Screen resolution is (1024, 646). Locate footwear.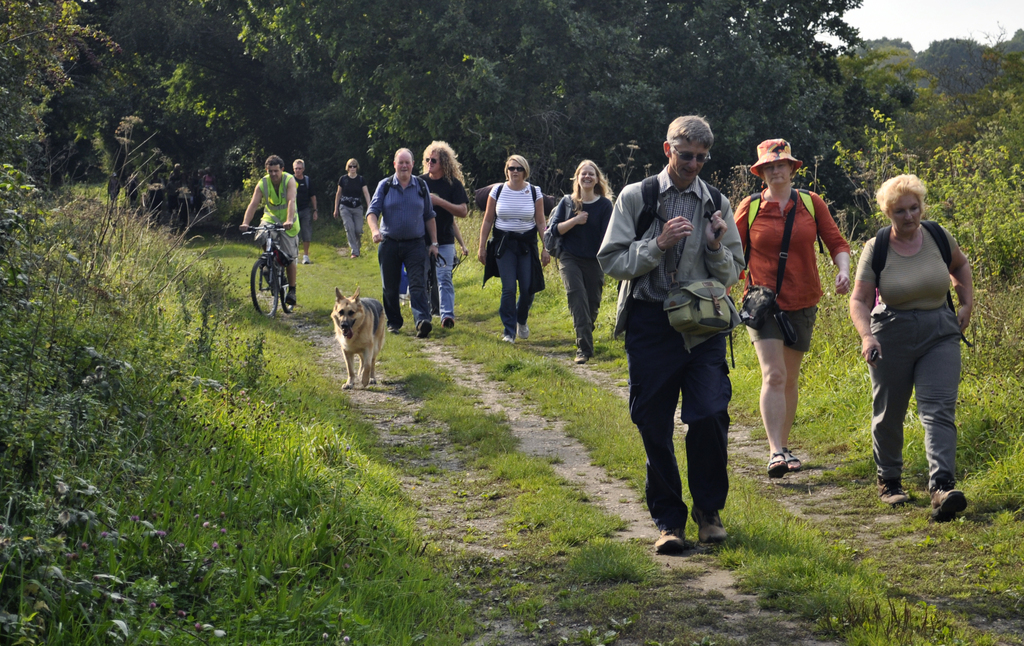
(444,318,454,331).
